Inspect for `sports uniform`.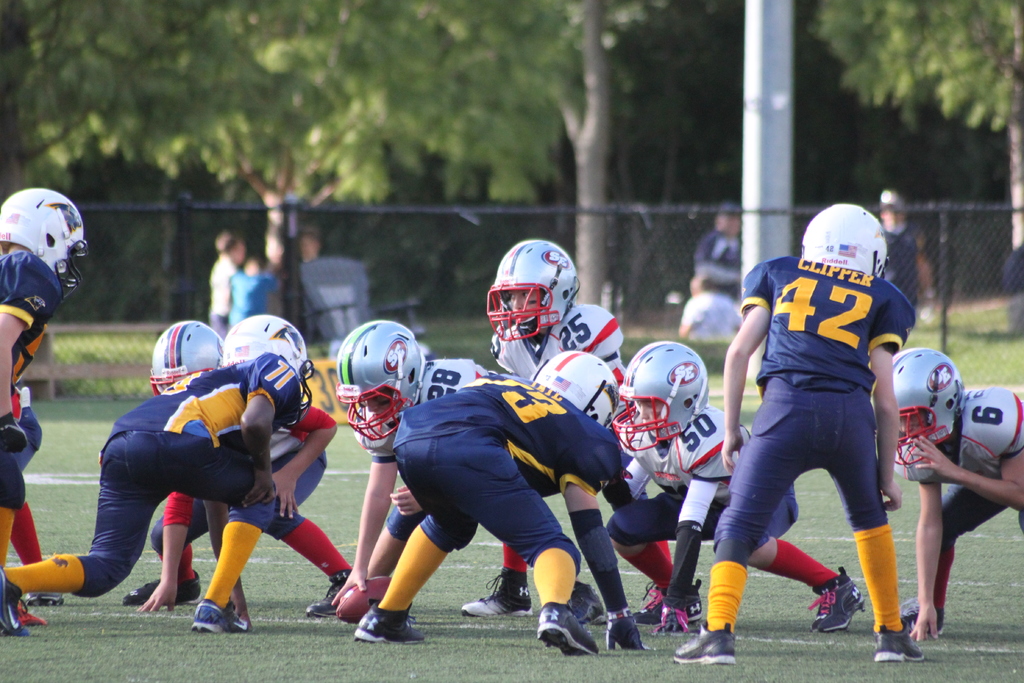
Inspection: l=394, t=373, r=625, b=609.
